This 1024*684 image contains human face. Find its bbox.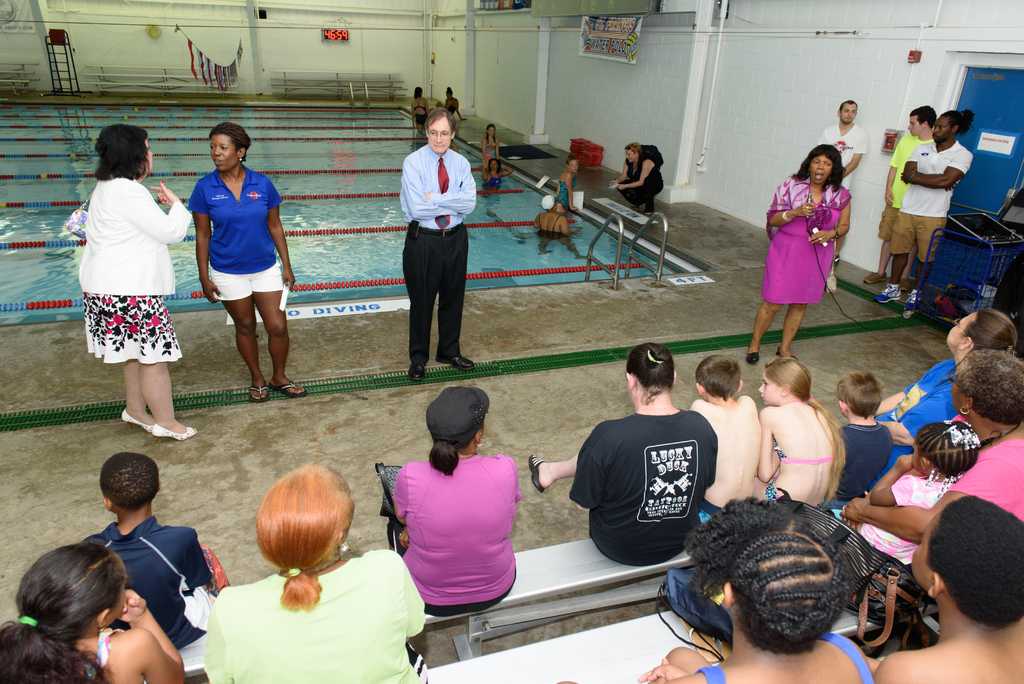
x1=911 y1=509 x2=938 y2=587.
